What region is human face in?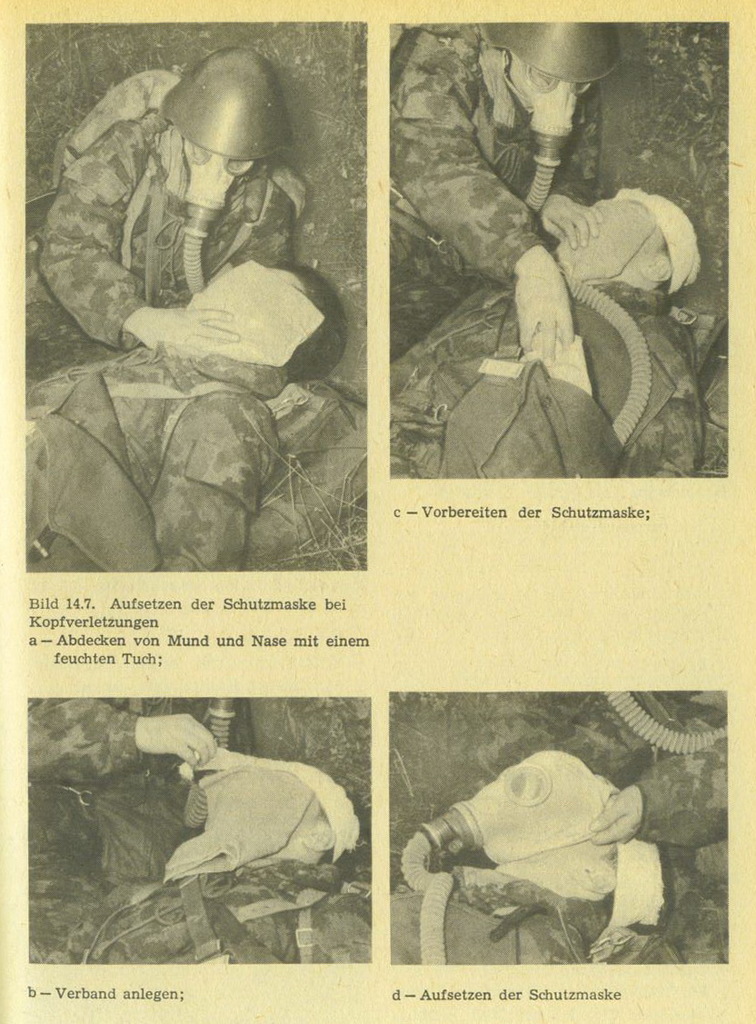
{"left": 552, "top": 192, "right": 663, "bottom": 281}.
